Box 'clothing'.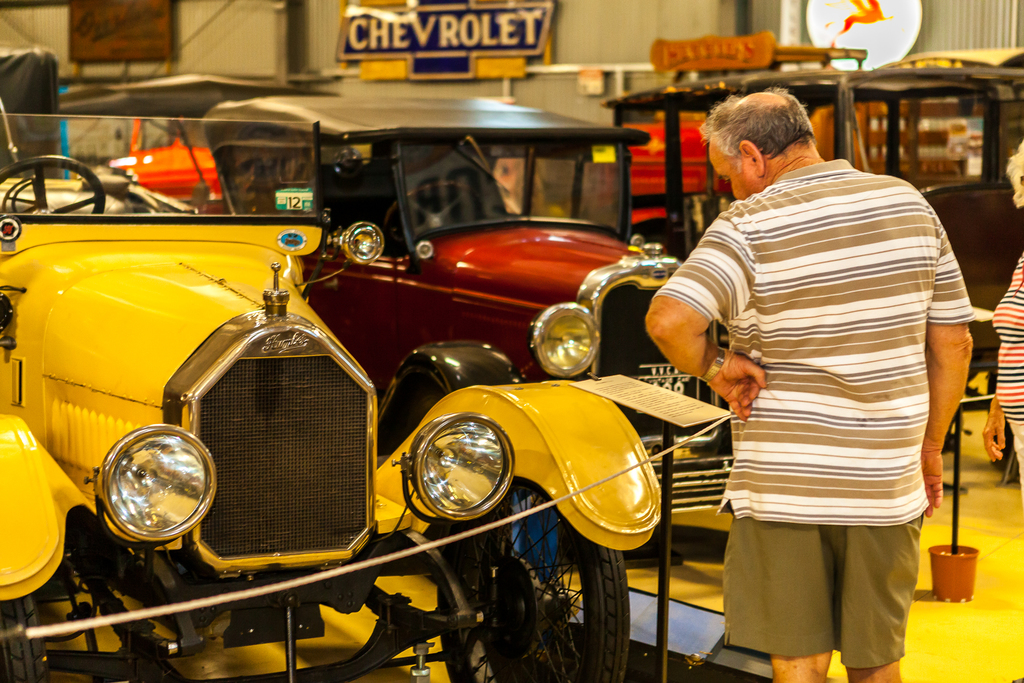
x1=652 y1=156 x2=980 y2=664.
